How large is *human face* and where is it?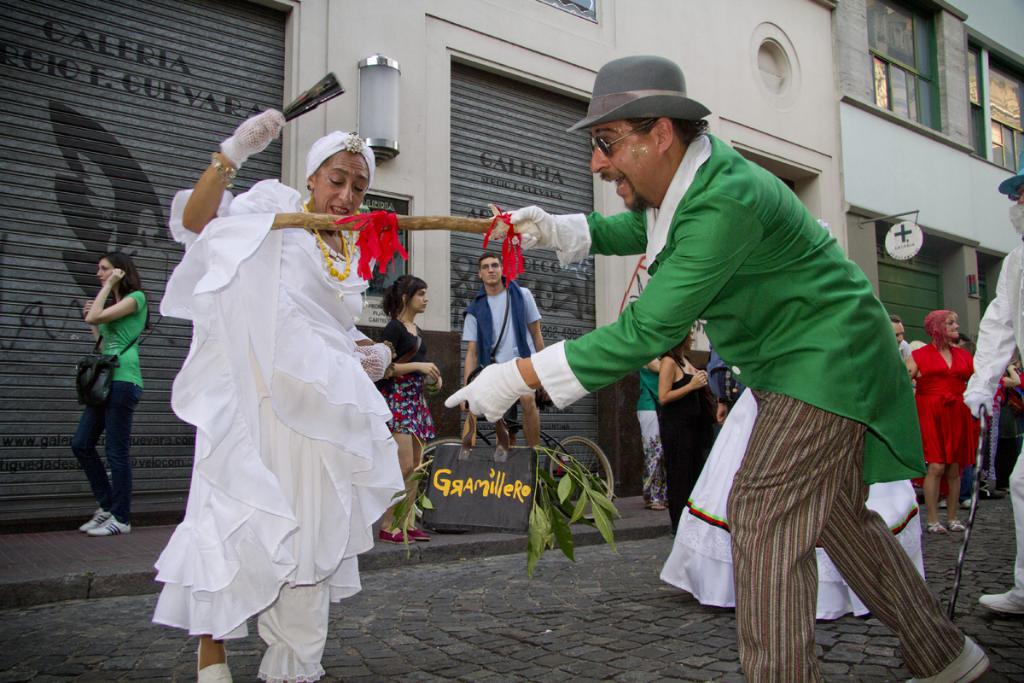
Bounding box: <bbox>593, 118, 660, 216</bbox>.
